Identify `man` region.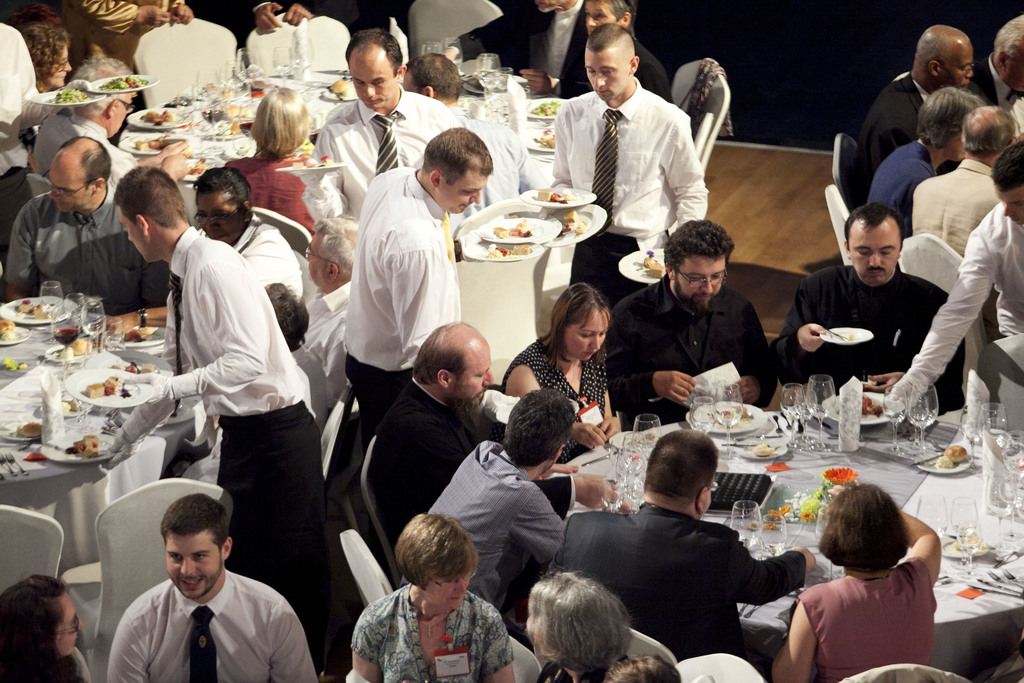
Region: box(397, 56, 552, 256).
